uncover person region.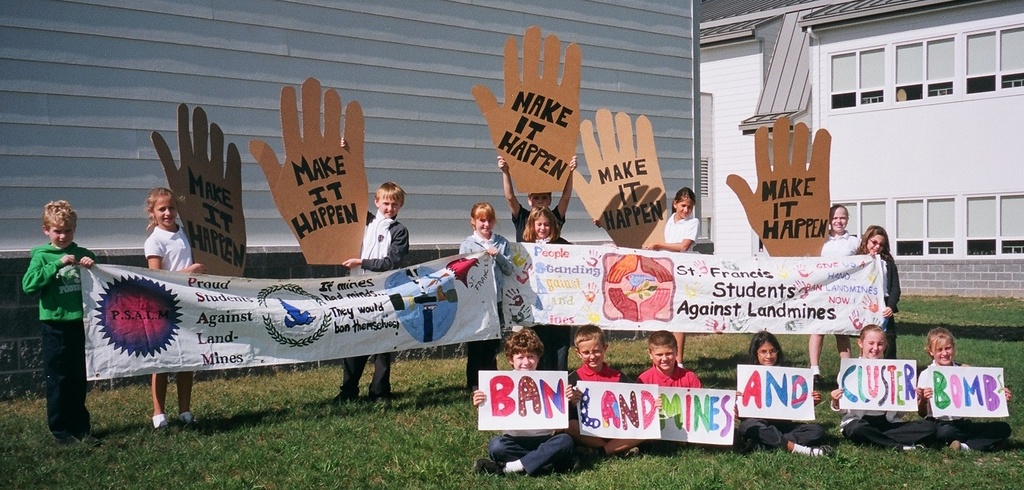
Uncovered: 522, 204, 571, 369.
